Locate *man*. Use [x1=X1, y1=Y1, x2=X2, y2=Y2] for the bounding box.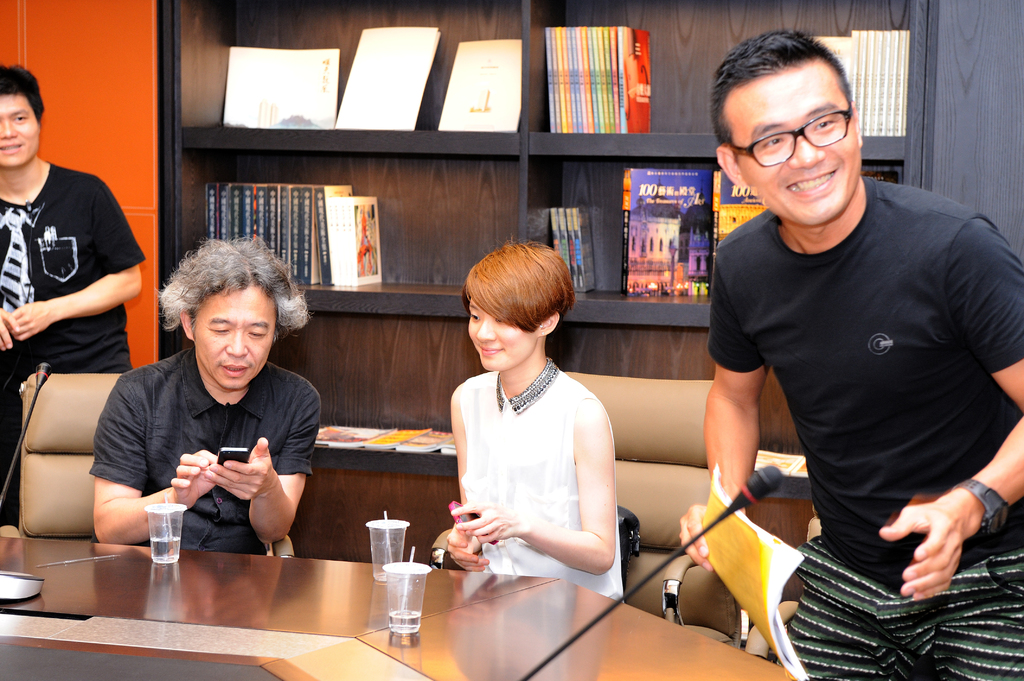
[x1=0, y1=56, x2=152, y2=528].
